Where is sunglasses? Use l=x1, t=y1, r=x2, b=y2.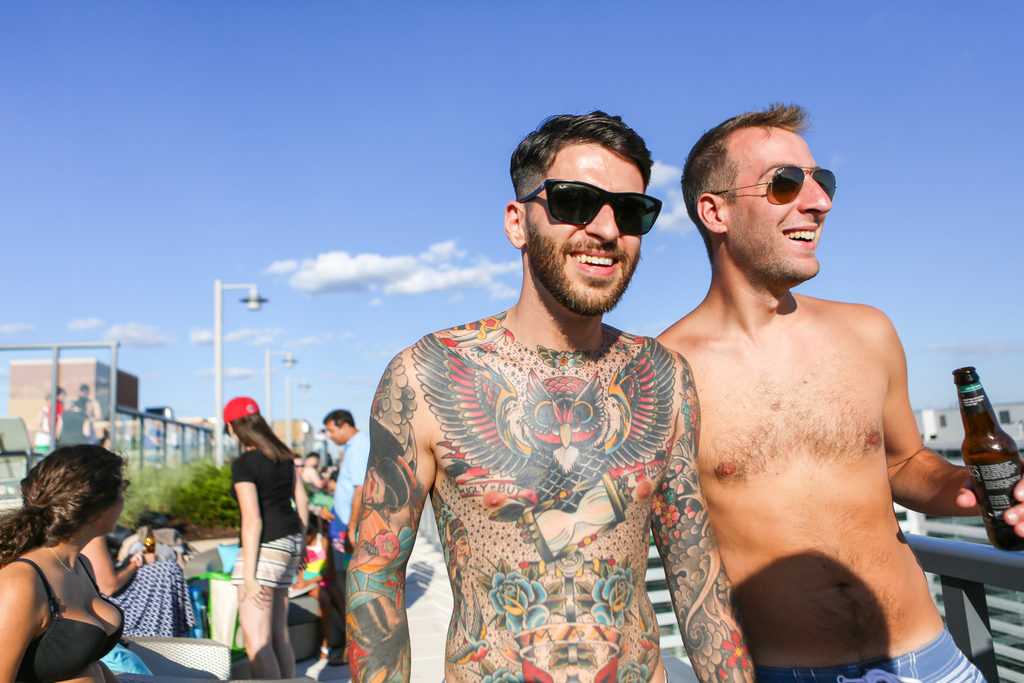
l=712, t=165, r=836, b=204.
